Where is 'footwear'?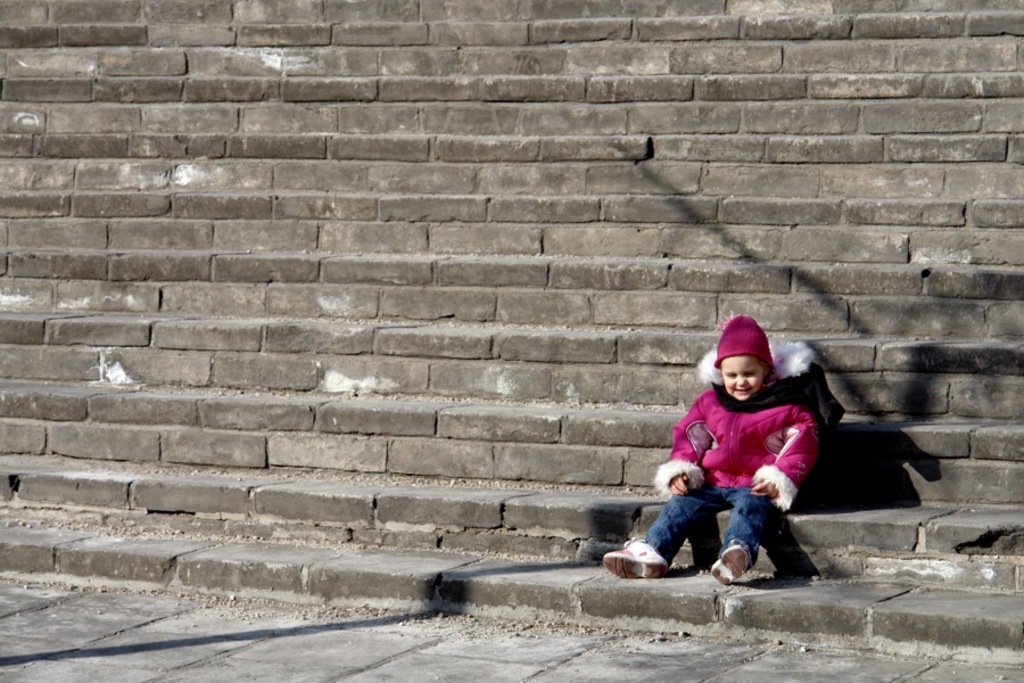
{"x1": 705, "y1": 544, "x2": 744, "y2": 587}.
